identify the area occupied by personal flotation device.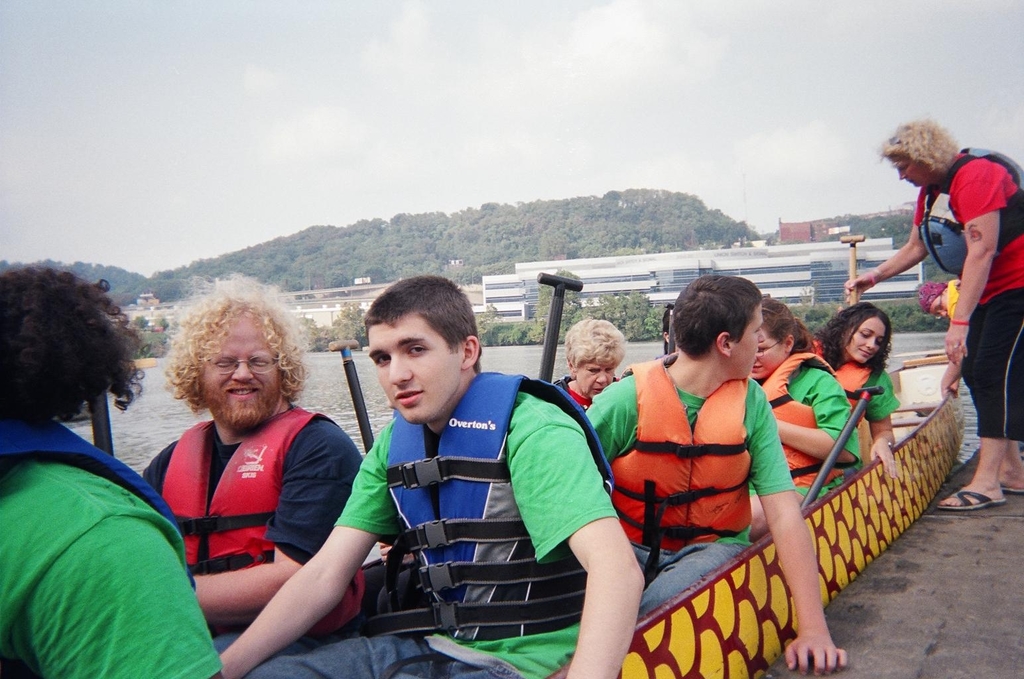
Area: {"x1": 815, "y1": 338, "x2": 866, "y2": 424}.
